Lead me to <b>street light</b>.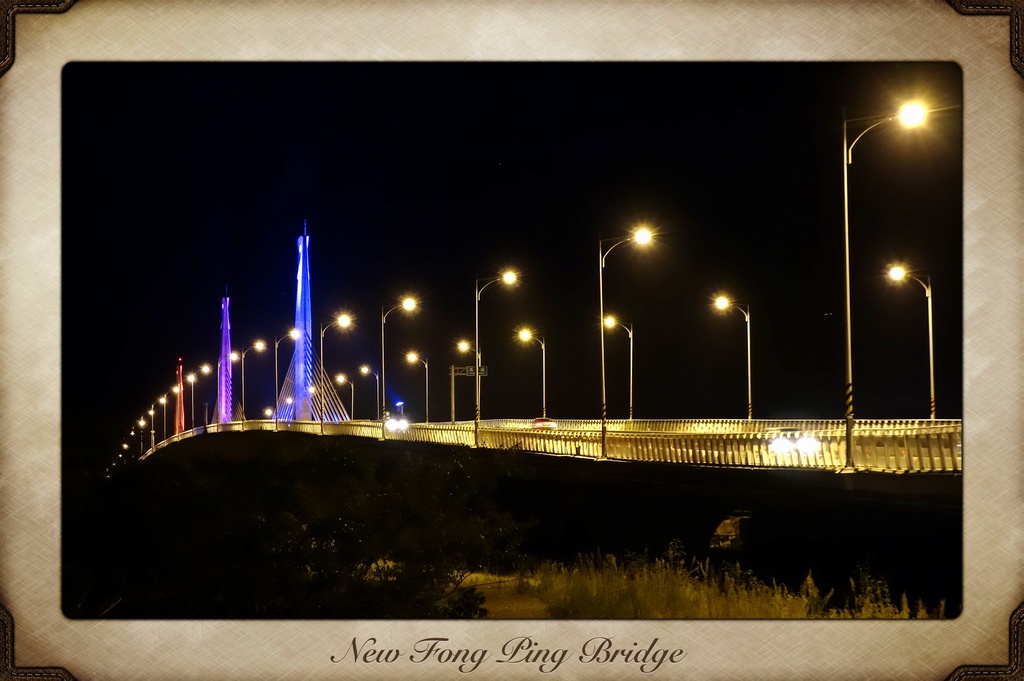
Lead to rect(858, 113, 964, 437).
